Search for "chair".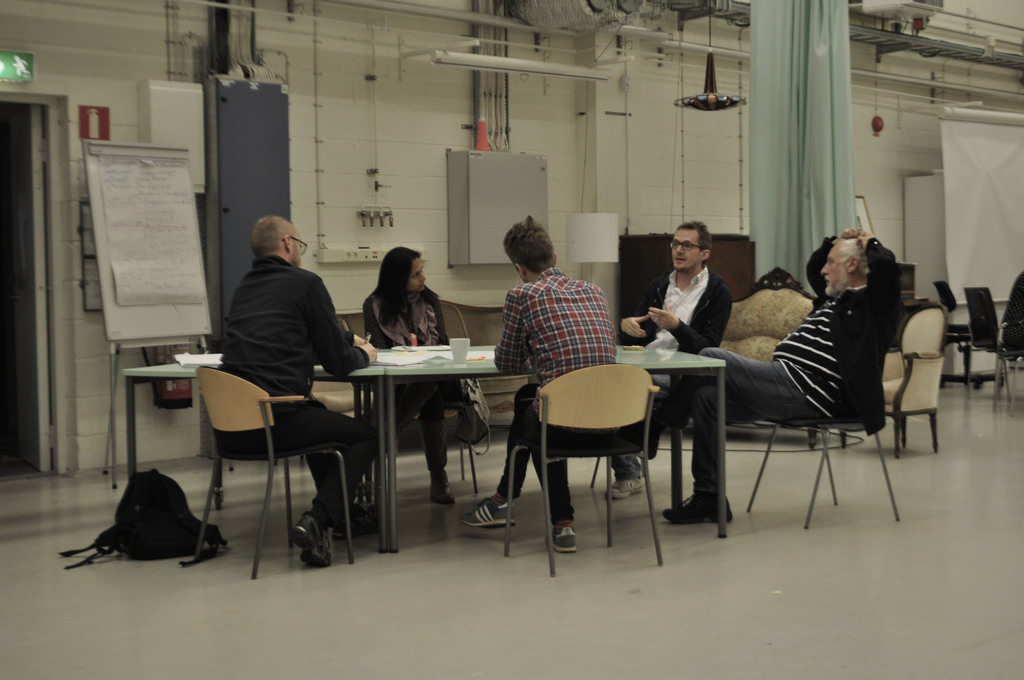
Found at rect(846, 303, 950, 462).
